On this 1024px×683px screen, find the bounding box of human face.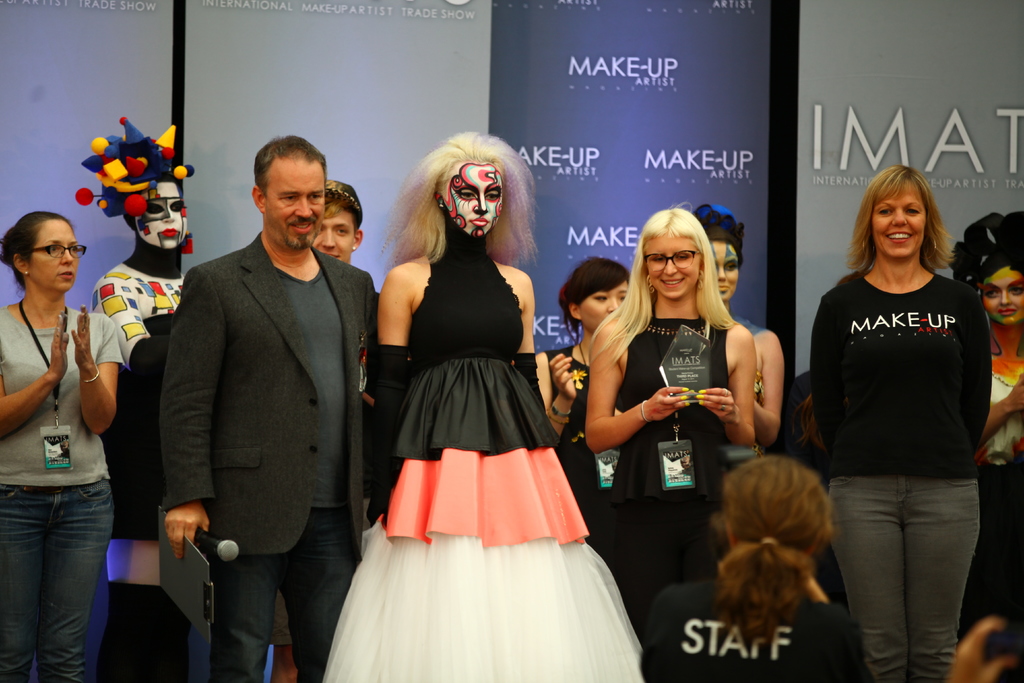
Bounding box: 317:211:355:261.
